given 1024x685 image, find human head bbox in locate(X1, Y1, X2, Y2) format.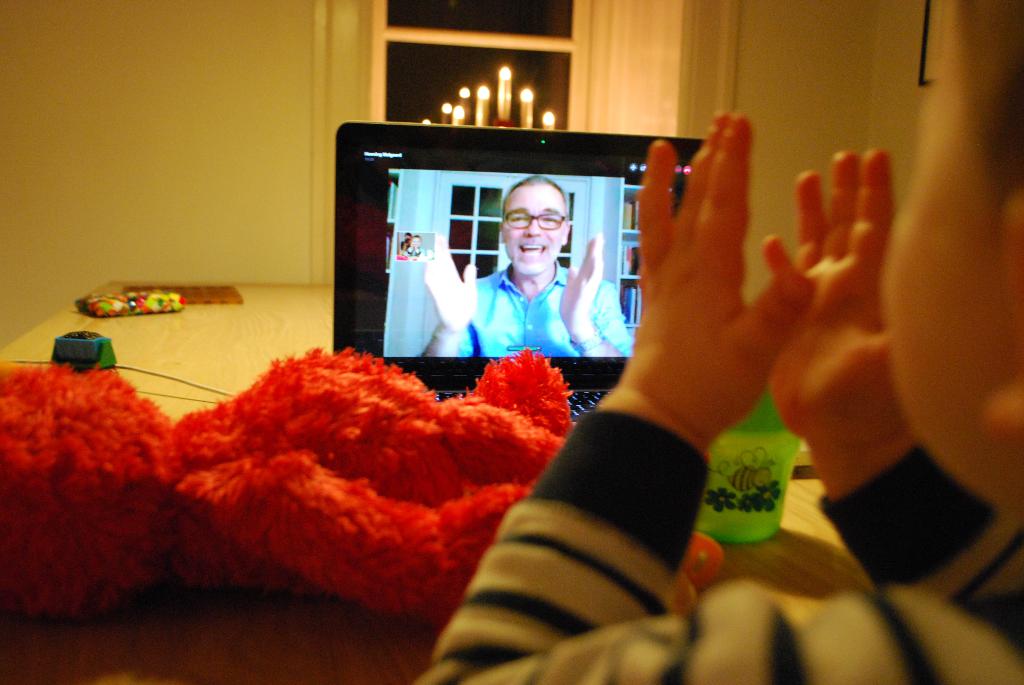
locate(498, 177, 575, 270).
